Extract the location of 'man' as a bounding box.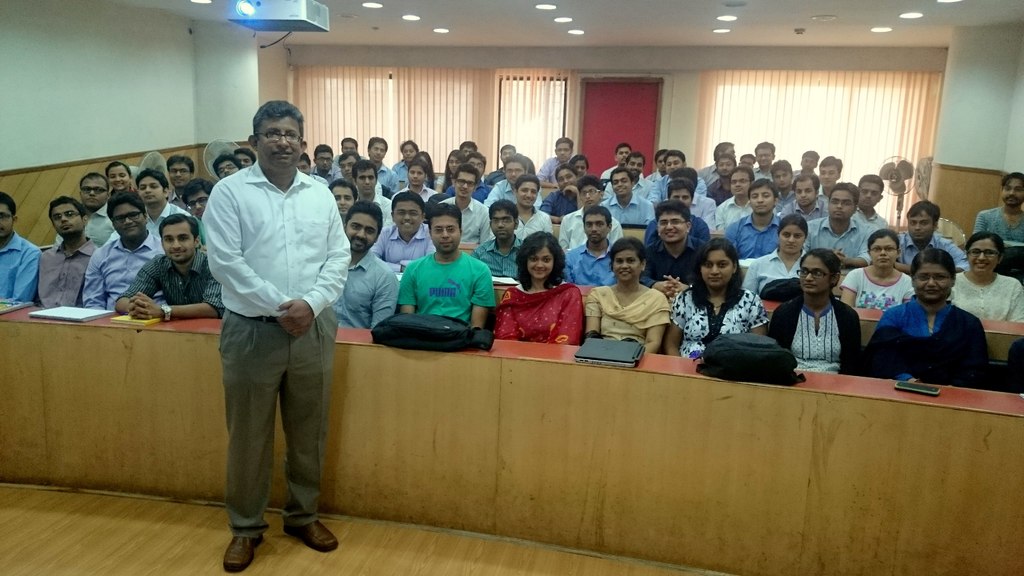
[401,203,492,329].
